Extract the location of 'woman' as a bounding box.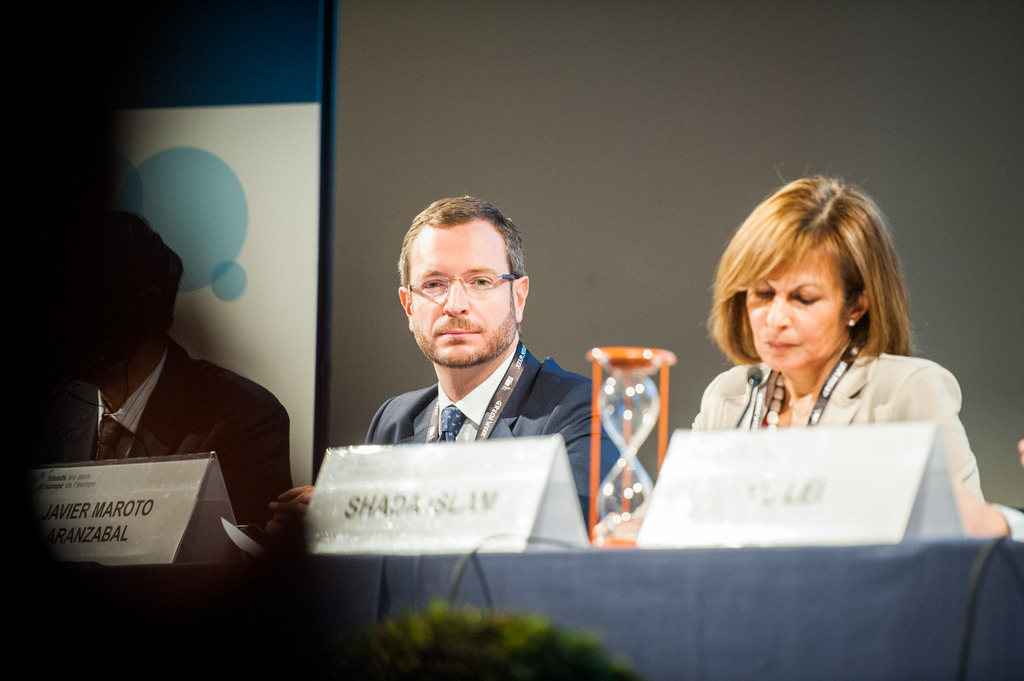
(603,175,993,545).
